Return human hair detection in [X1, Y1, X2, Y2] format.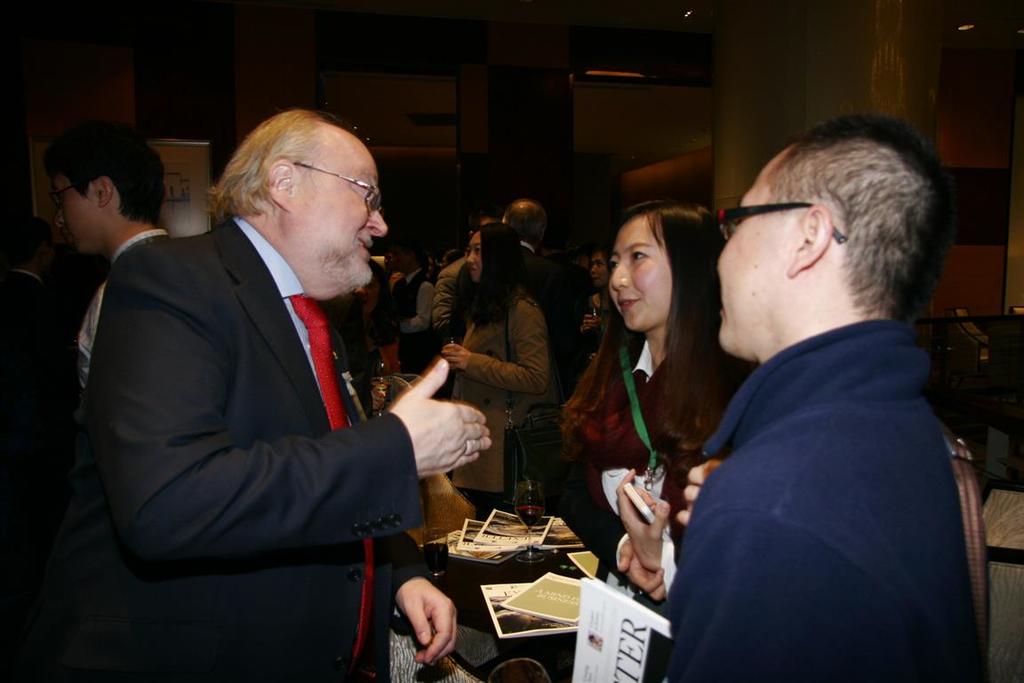
[611, 197, 740, 417].
